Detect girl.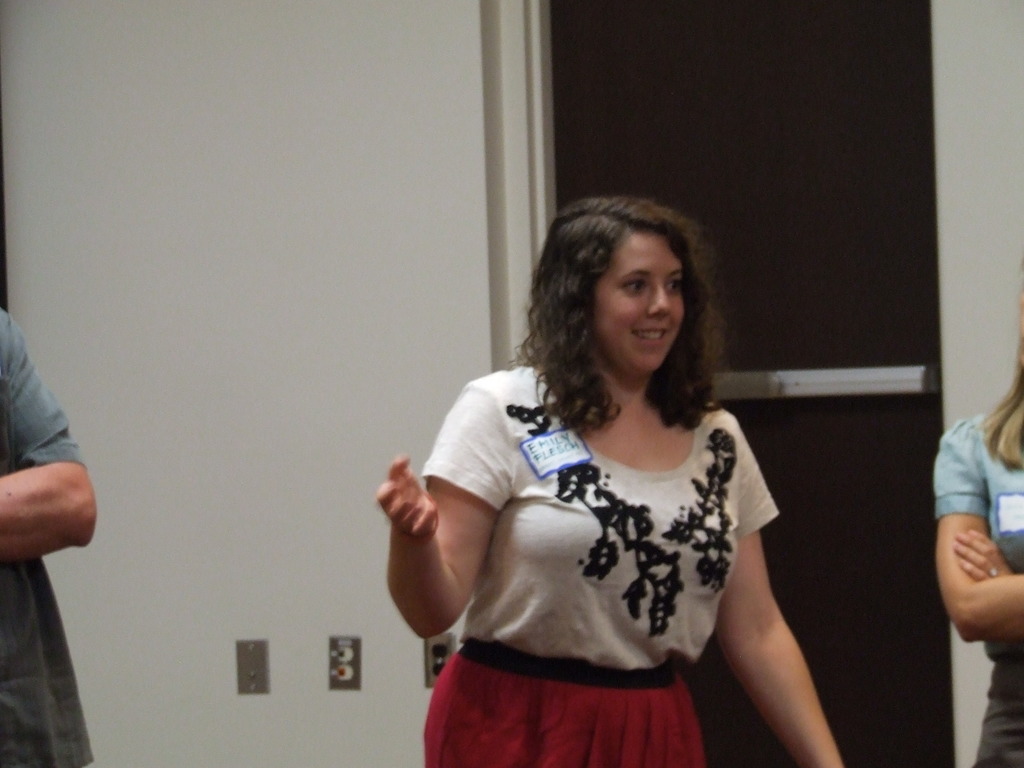
Detected at <bbox>373, 191, 845, 767</bbox>.
